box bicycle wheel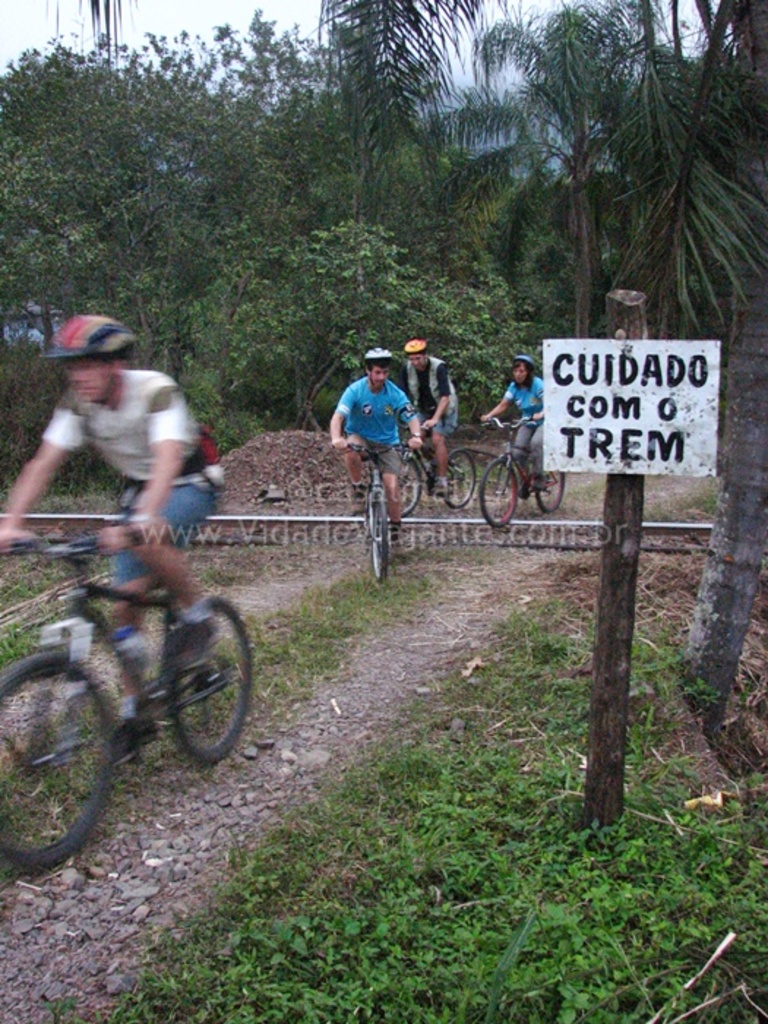
534,452,568,513
